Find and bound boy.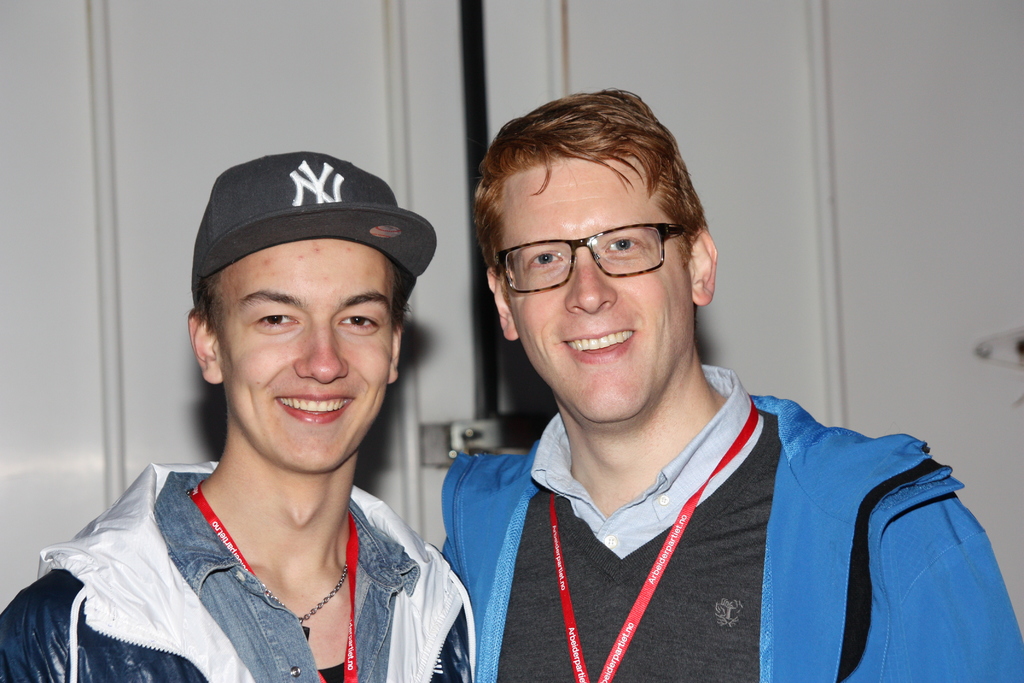
Bound: x1=0, y1=152, x2=475, y2=682.
